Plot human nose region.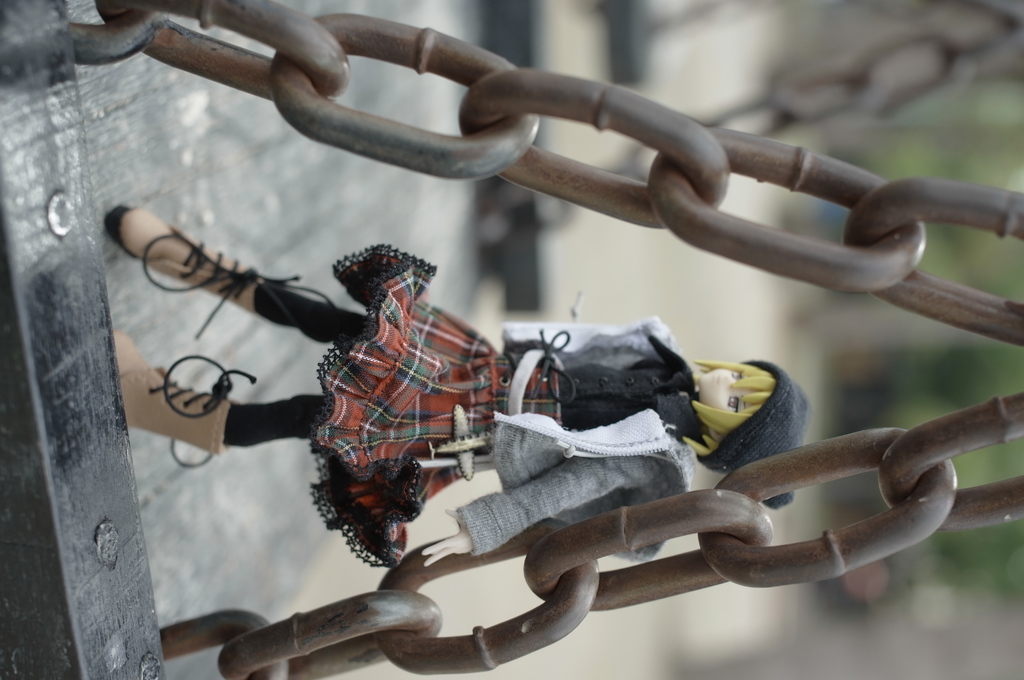
Plotted at l=717, t=373, r=734, b=382.
